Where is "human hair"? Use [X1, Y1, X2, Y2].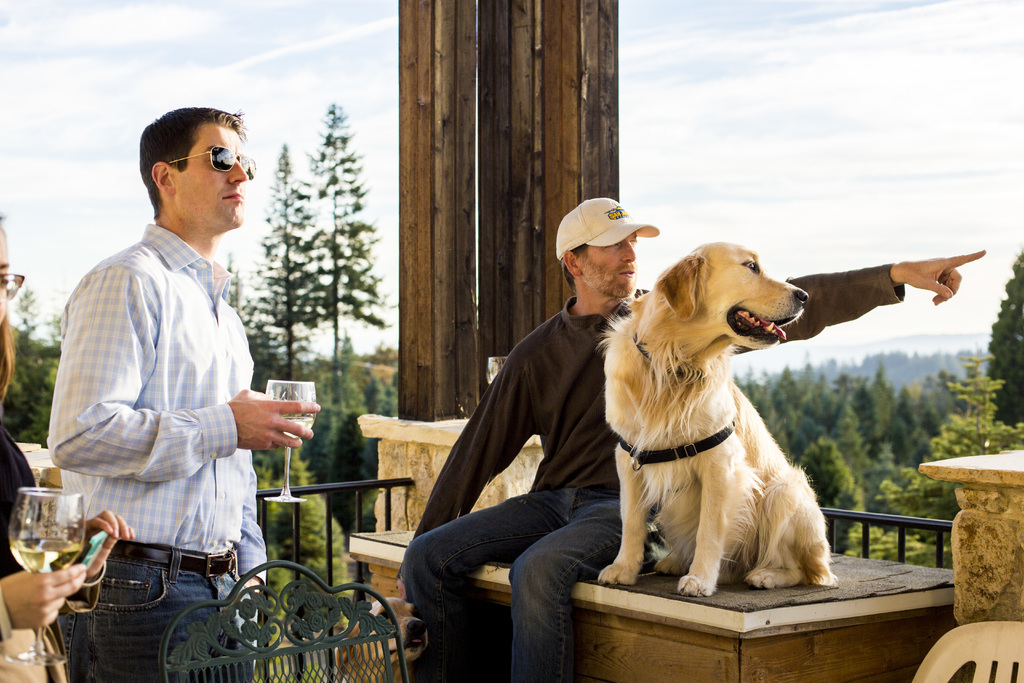
[115, 101, 236, 235].
